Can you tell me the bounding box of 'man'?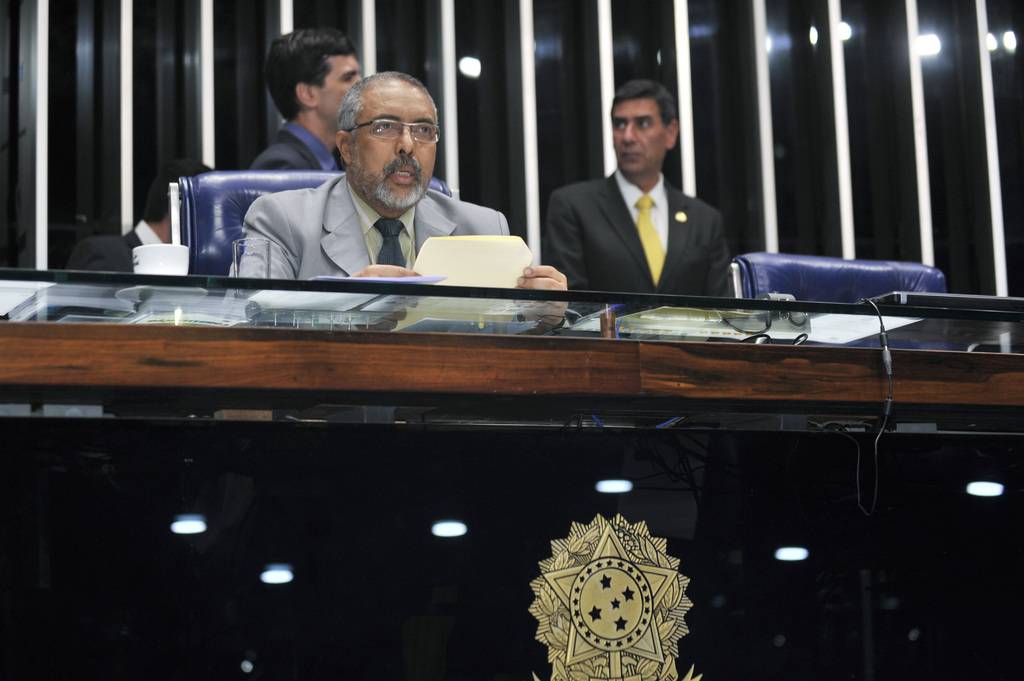
(544,81,737,298).
